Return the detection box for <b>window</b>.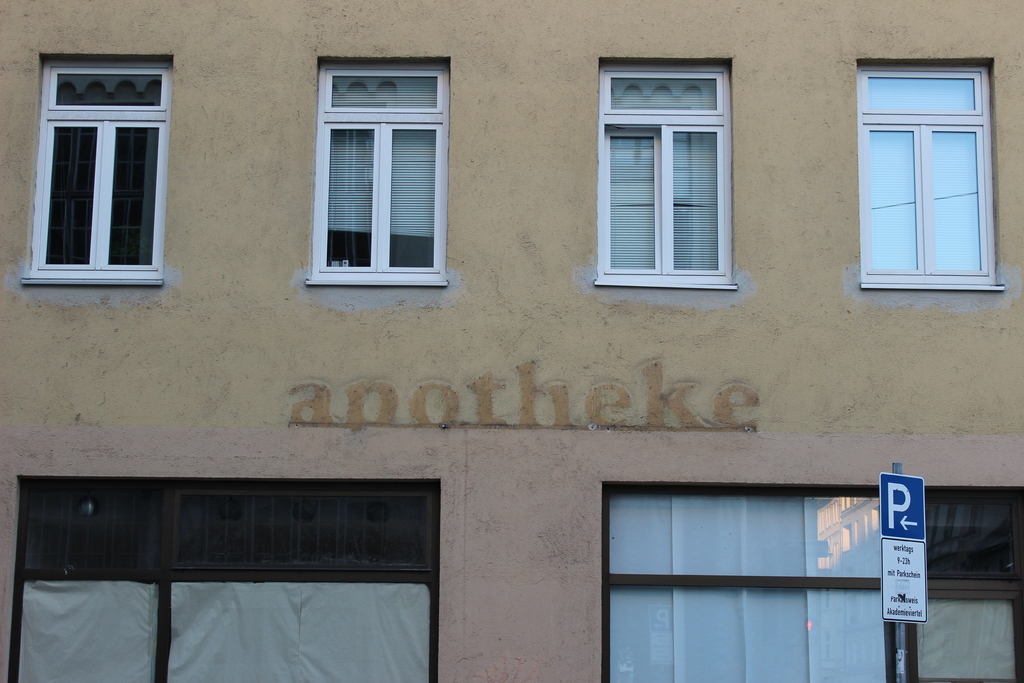
Rect(300, 52, 452, 287).
